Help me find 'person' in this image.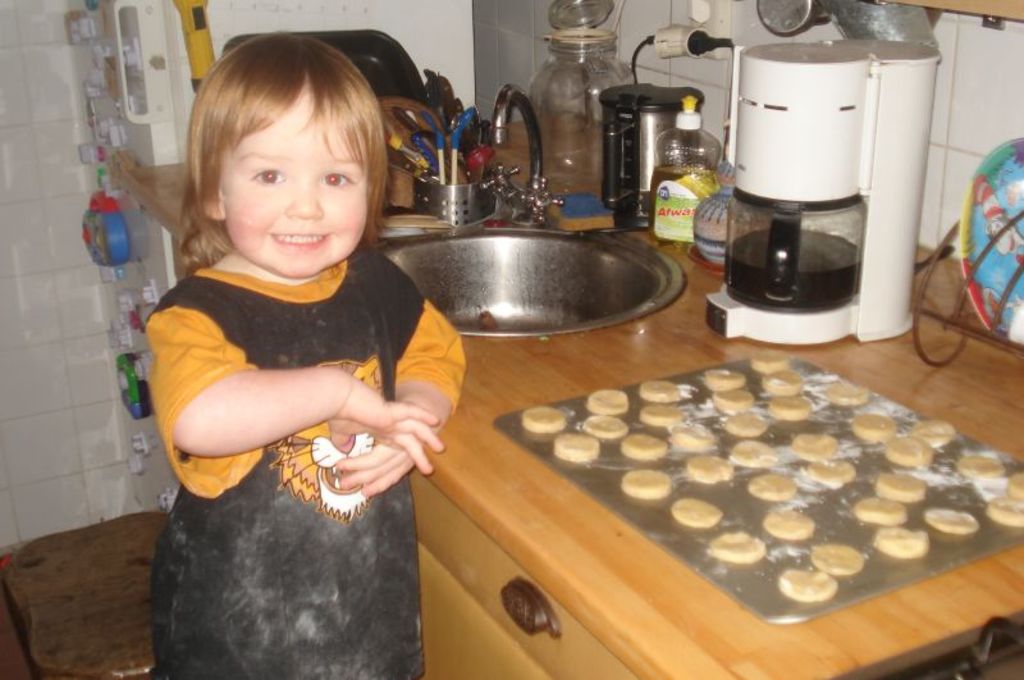
Found it: <box>137,23,463,679</box>.
